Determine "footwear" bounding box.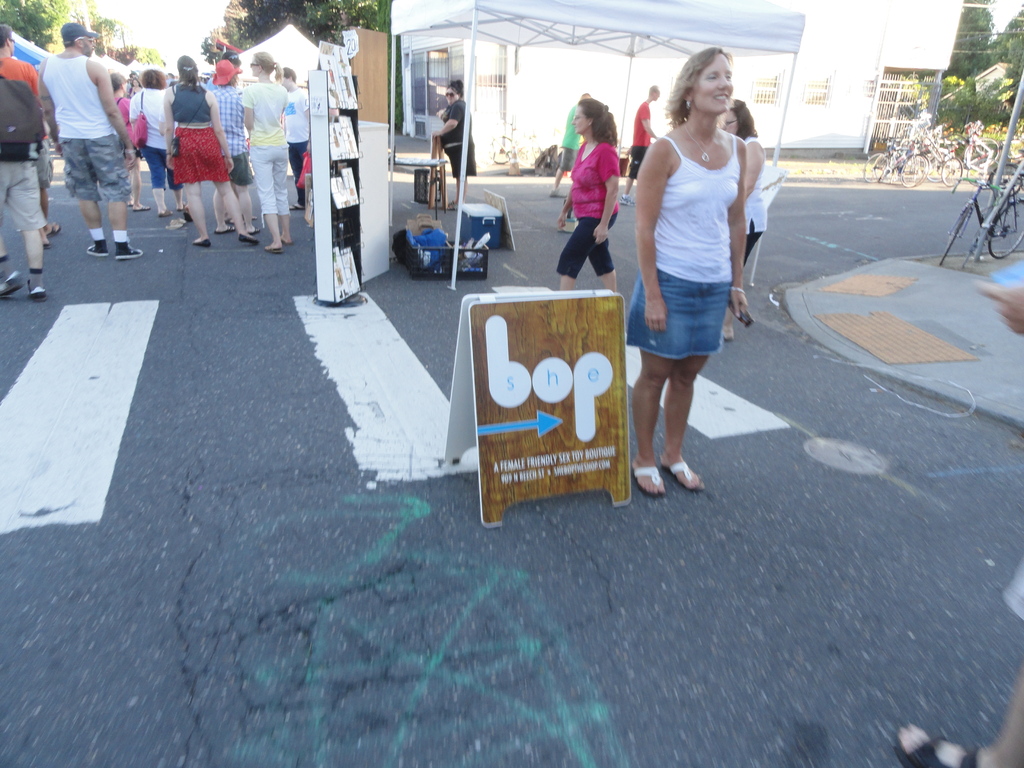
Determined: box(127, 200, 135, 207).
